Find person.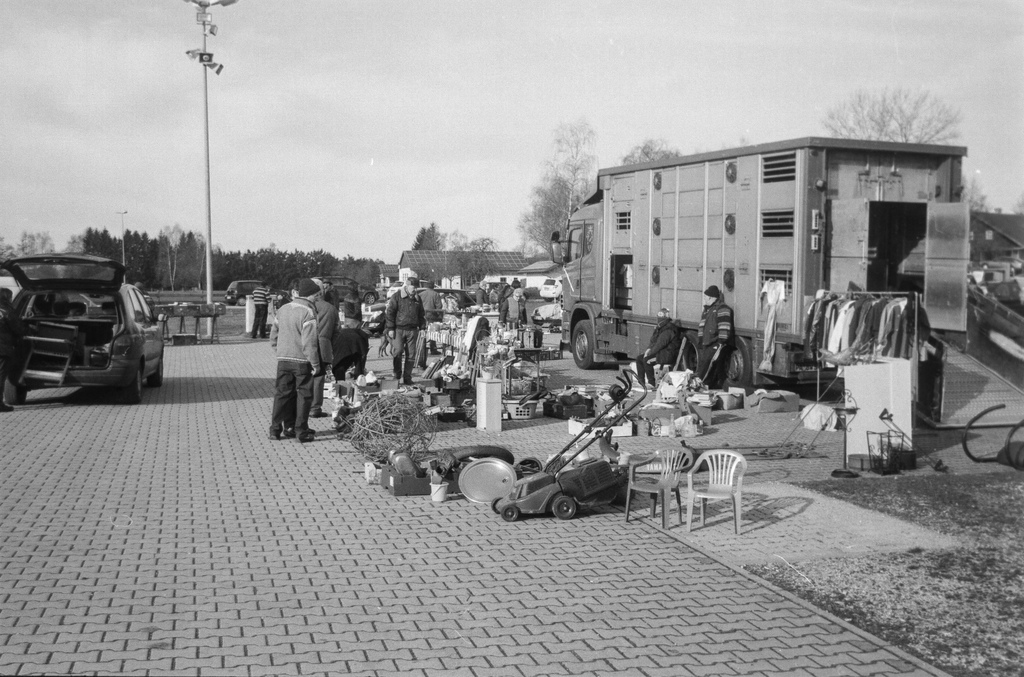
crop(477, 278, 490, 305).
